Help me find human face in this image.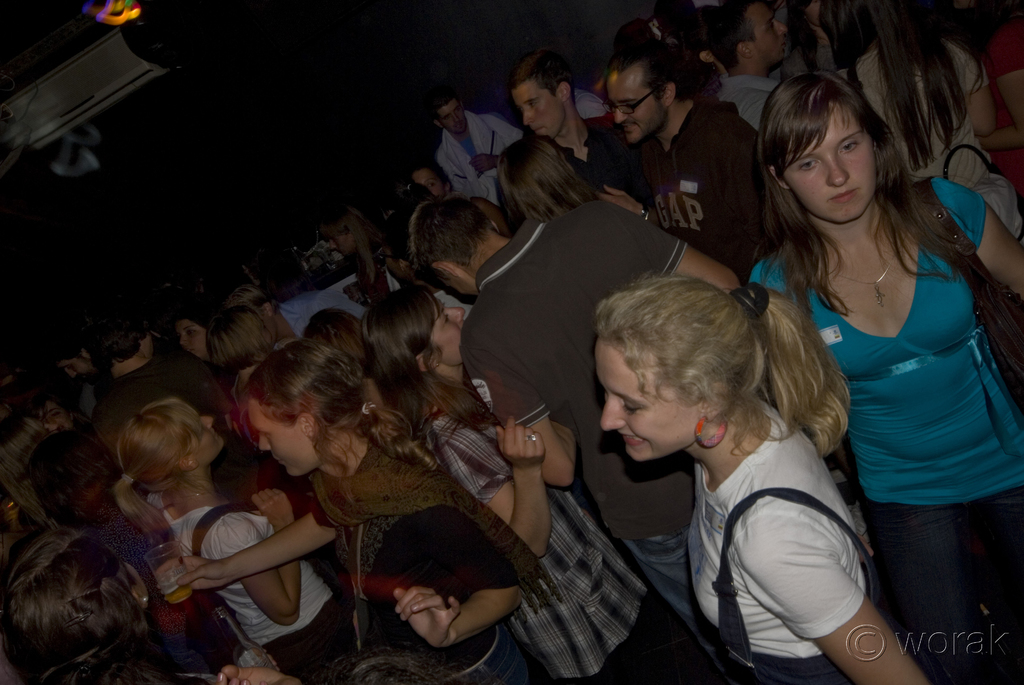
Found it: [749,2,790,63].
